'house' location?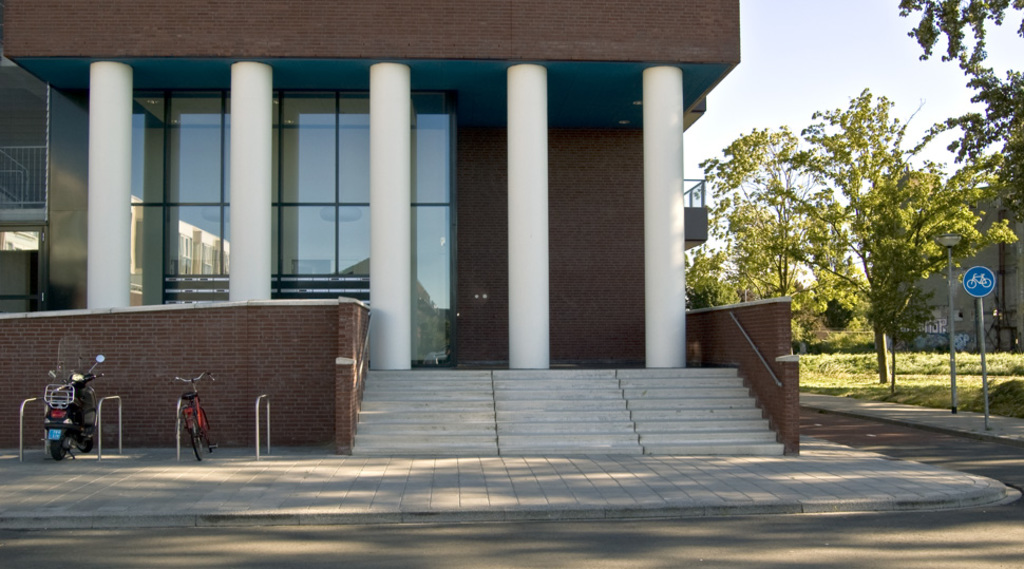
pyautogui.locateOnScreen(0, 24, 813, 482)
